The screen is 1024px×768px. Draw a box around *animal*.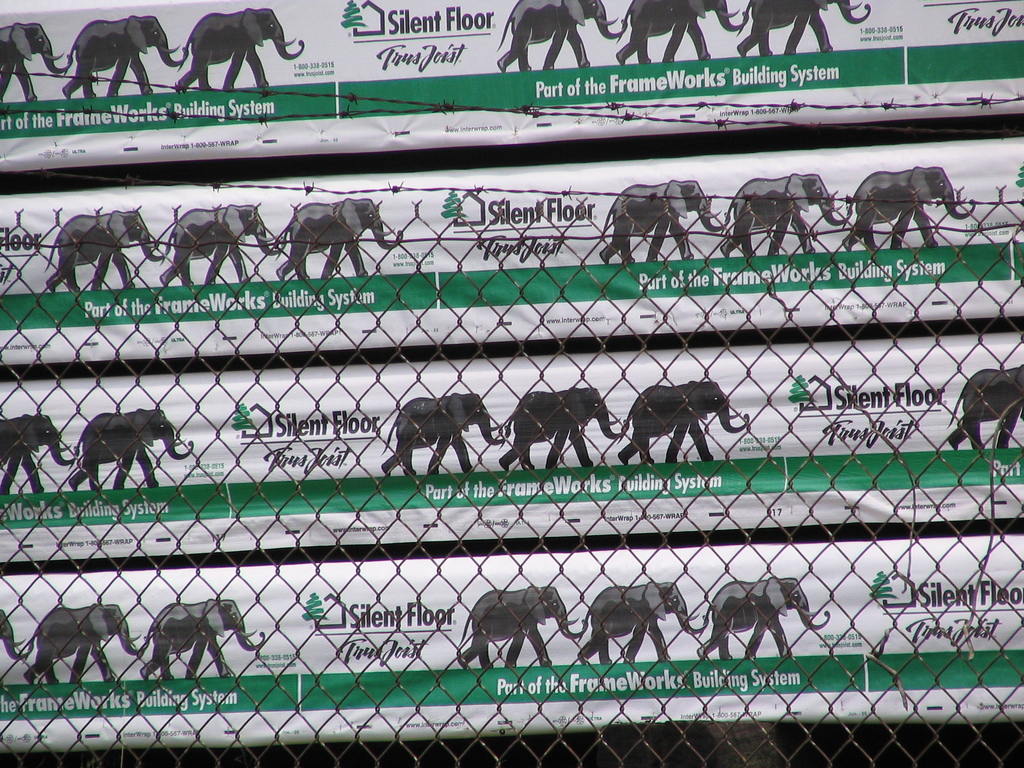
[left=273, top=197, right=405, bottom=278].
